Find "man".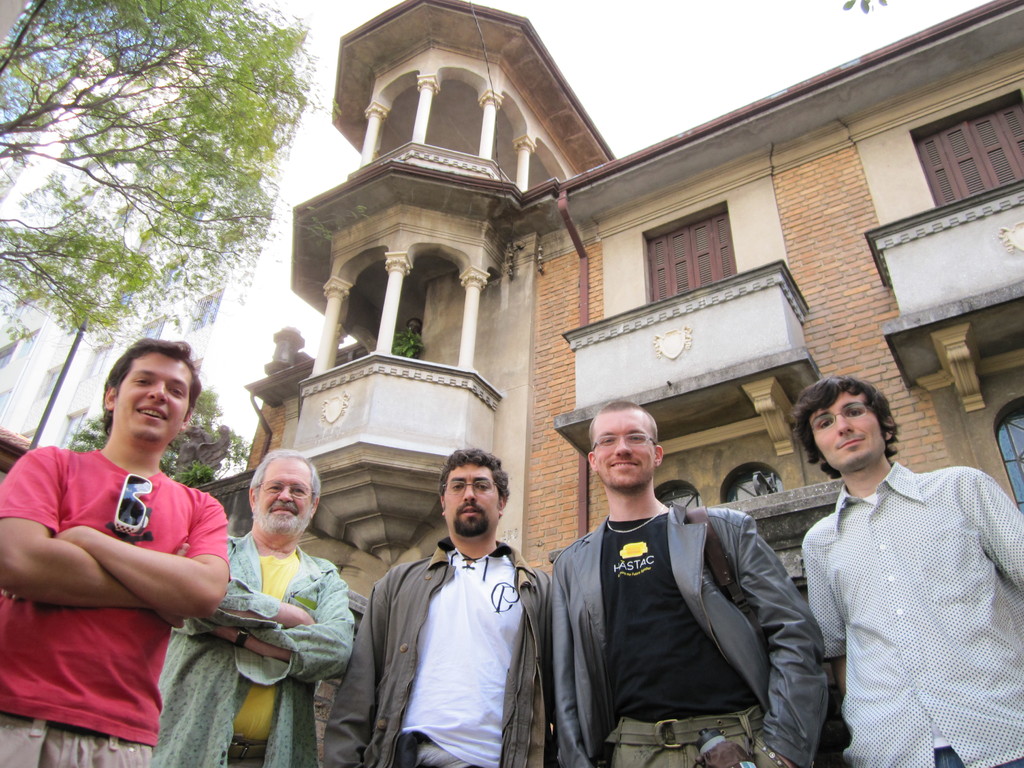
Rect(0, 339, 227, 767).
